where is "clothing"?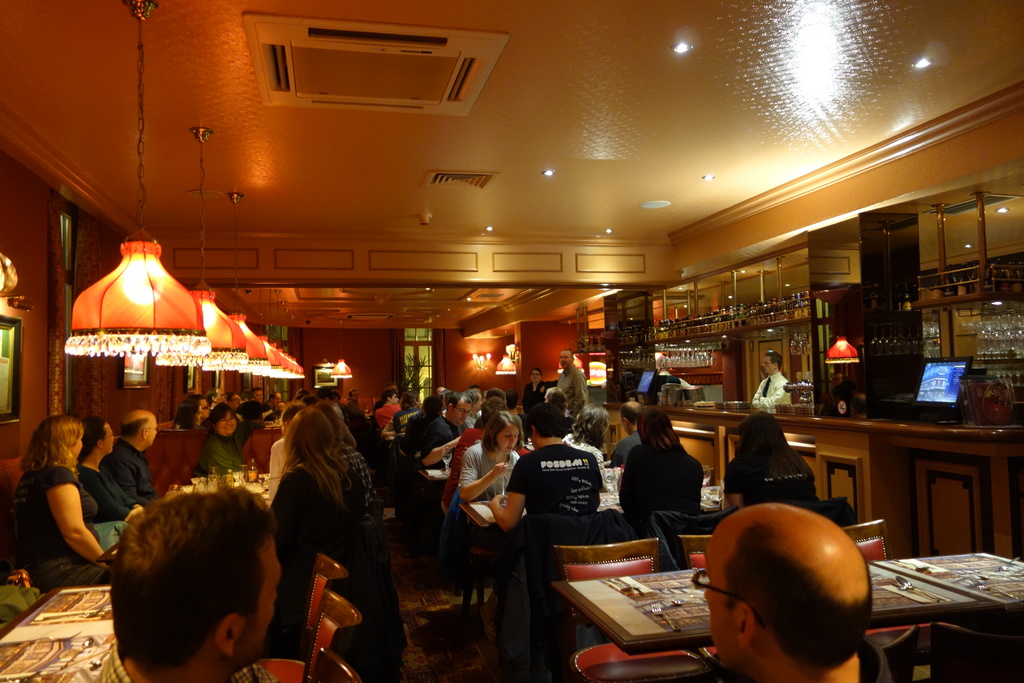
bbox=(566, 429, 608, 495).
